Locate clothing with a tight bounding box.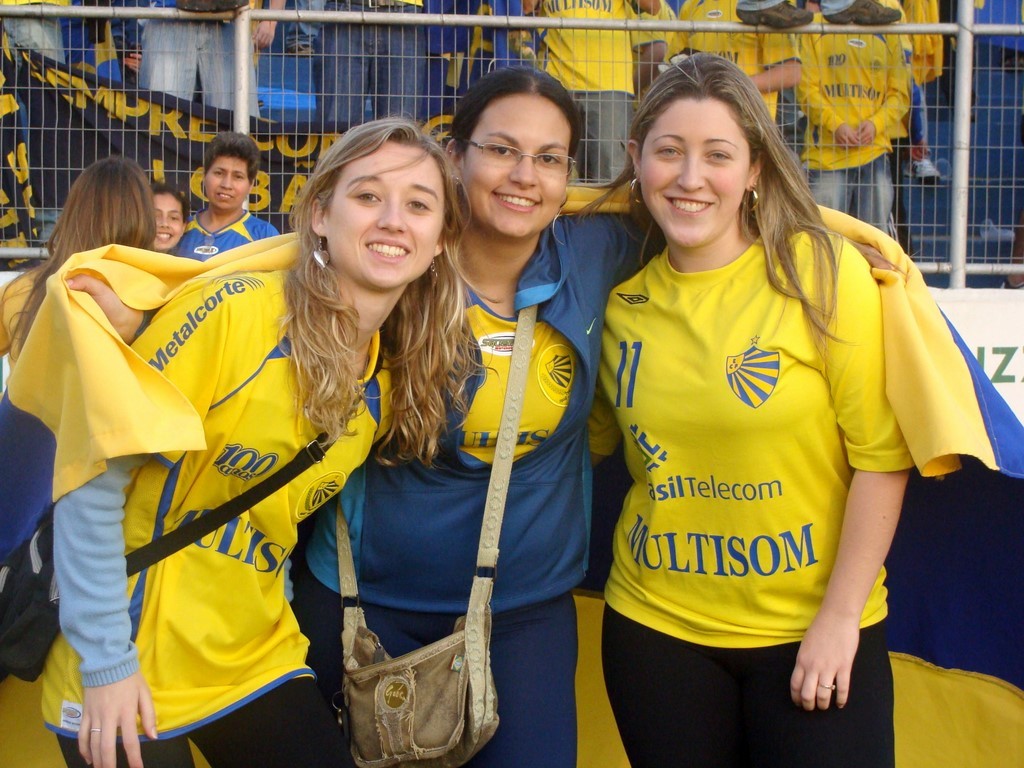
168 211 281 272.
